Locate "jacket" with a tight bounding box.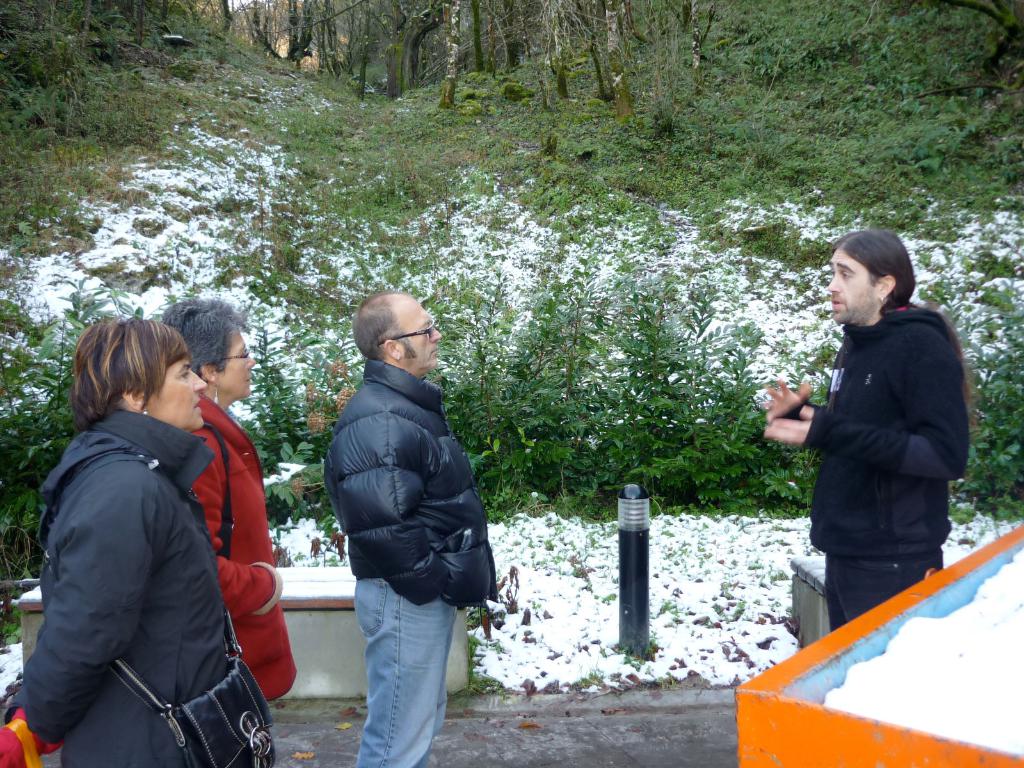
BBox(13, 408, 223, 767).
